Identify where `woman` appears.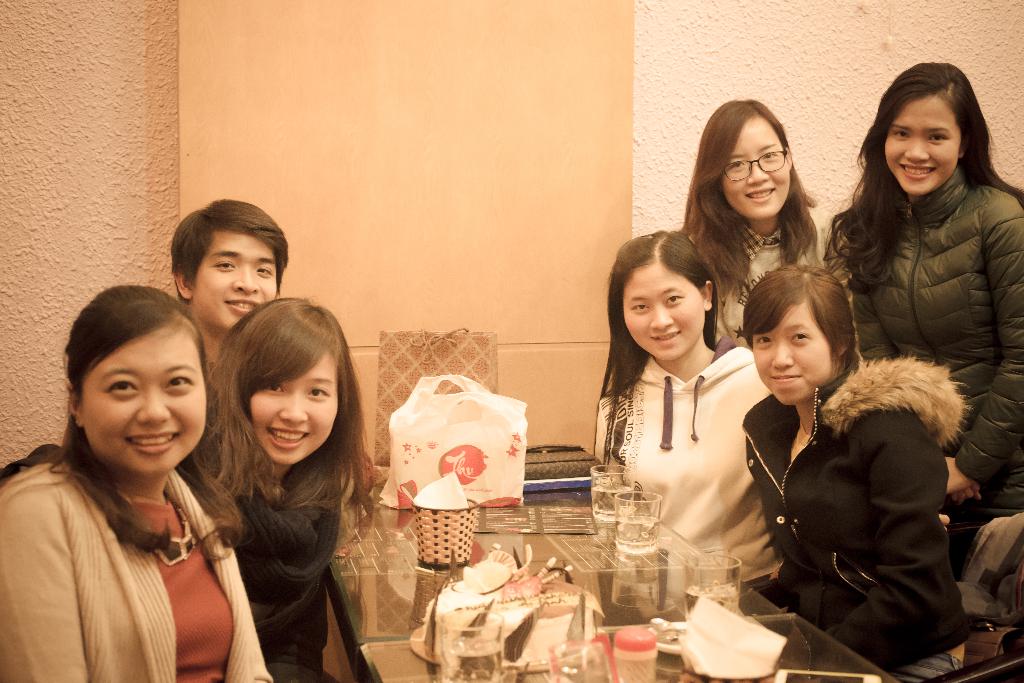
Appears at 175:297:376:682.
